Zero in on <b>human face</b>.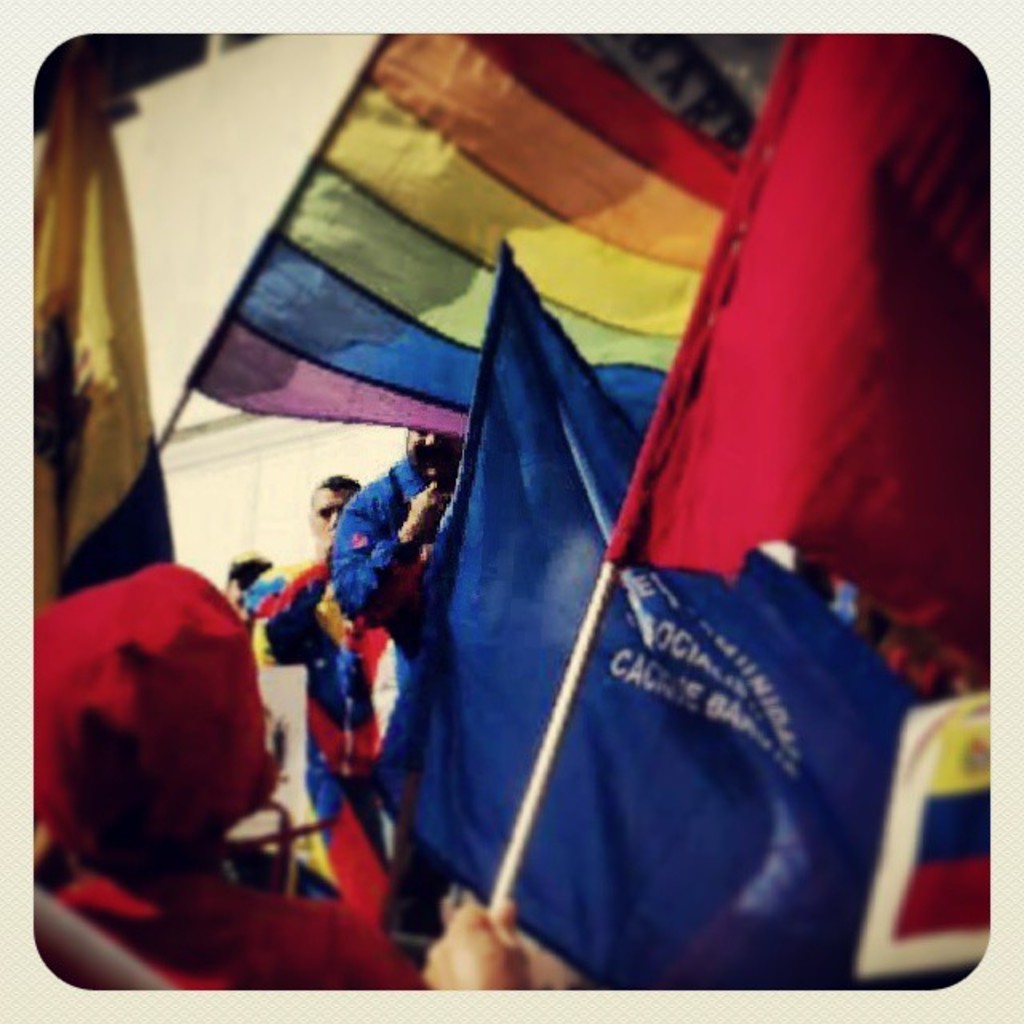
Zeroed in: (x1=309, y1=488, x2=350, y2=550).
